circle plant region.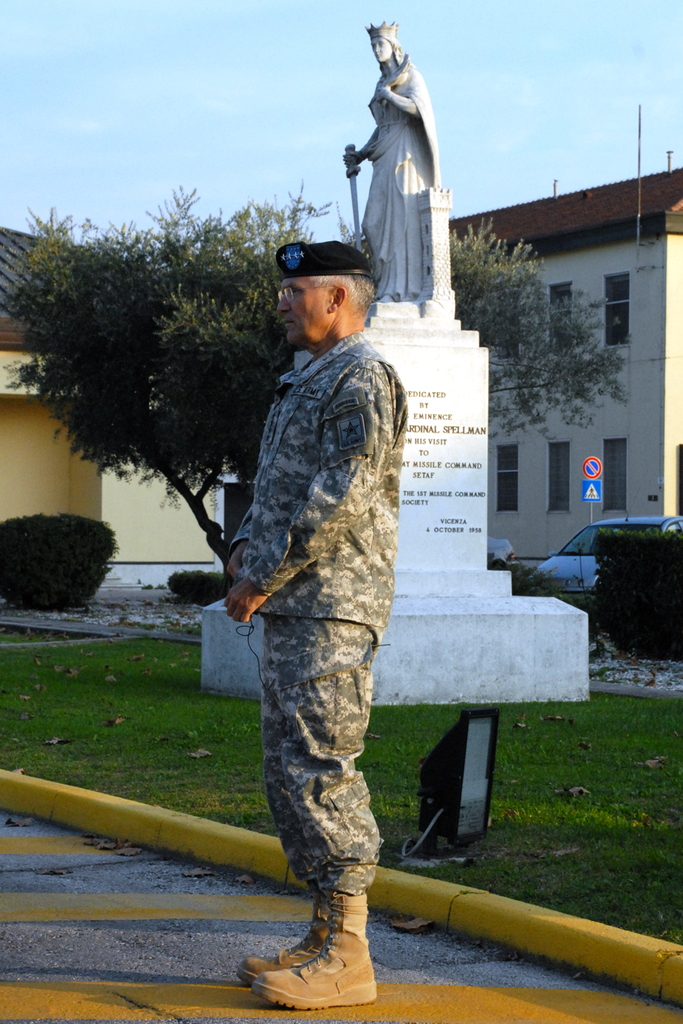
Region: <box>589,531,682,662</box>.
